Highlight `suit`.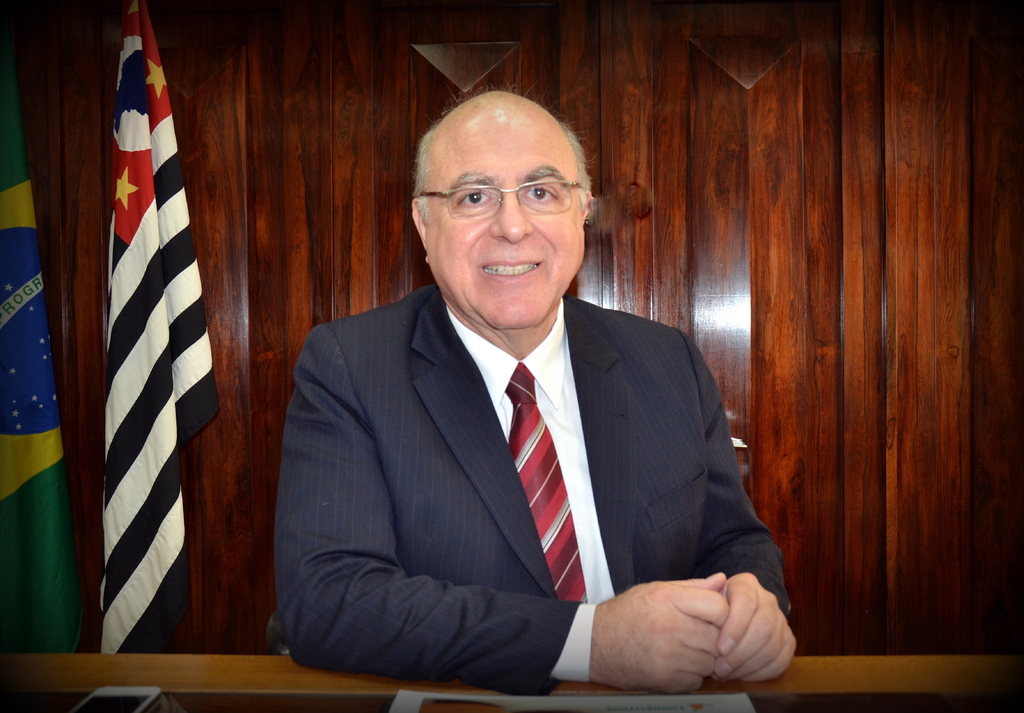
Highlighted region: (277,210,783,700).
